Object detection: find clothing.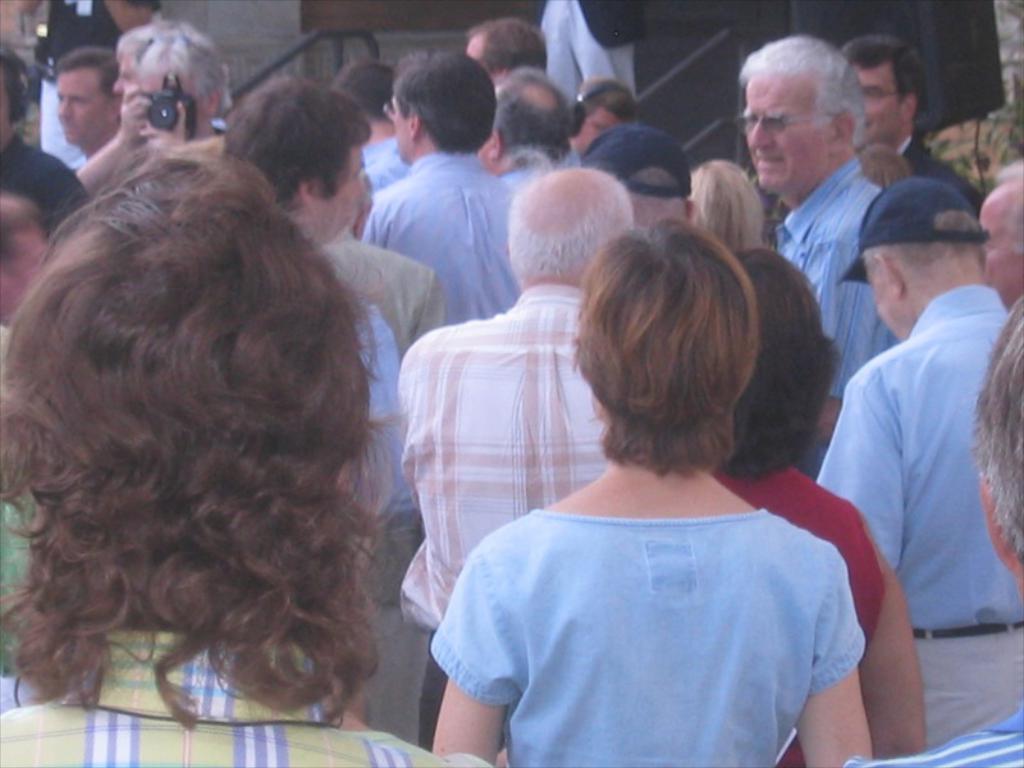
(left=829, top=197, right=1007, bottom=723).
